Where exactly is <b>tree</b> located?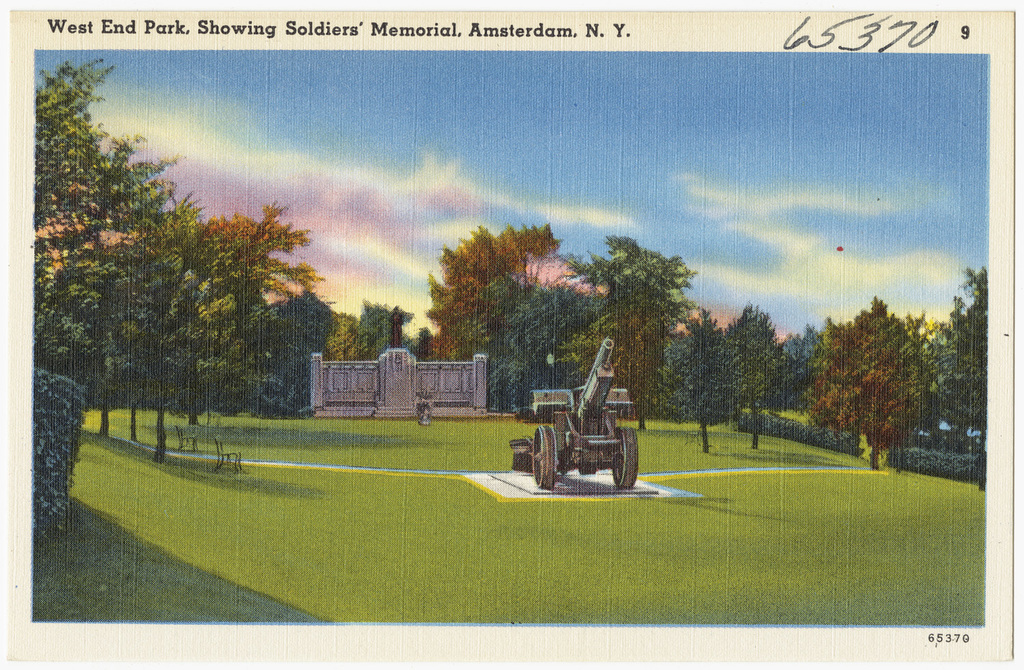
Its bounding box is x1=429, y1=227, x2=556, y2=351.
